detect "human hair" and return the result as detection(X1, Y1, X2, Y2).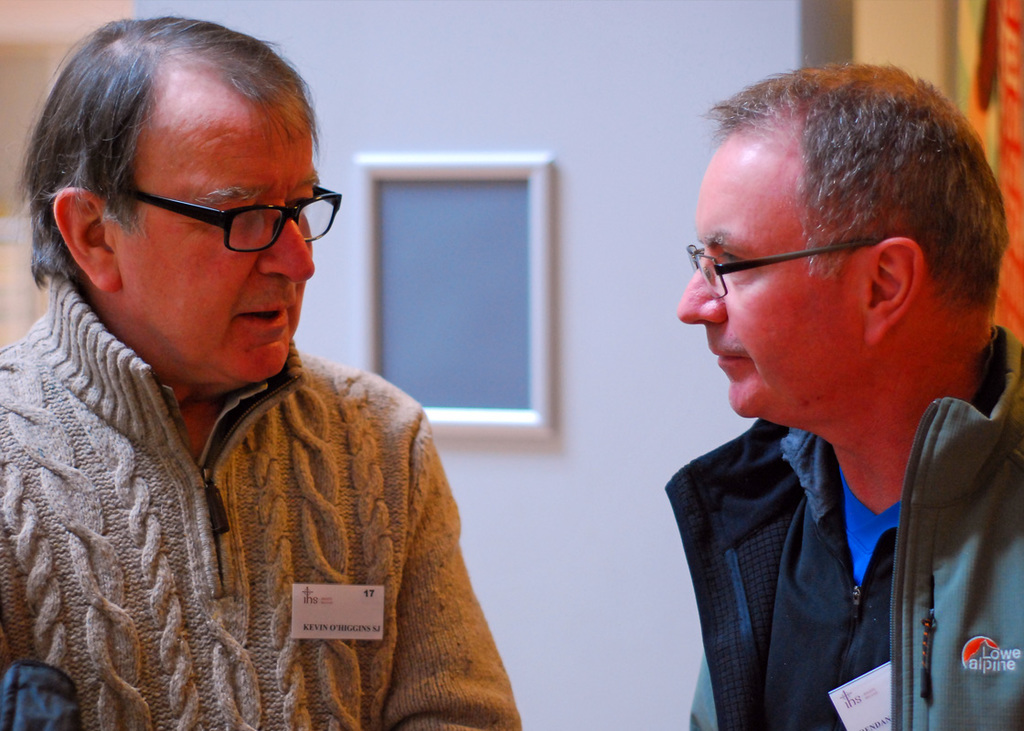
detection(34, 1, 336, 312).
